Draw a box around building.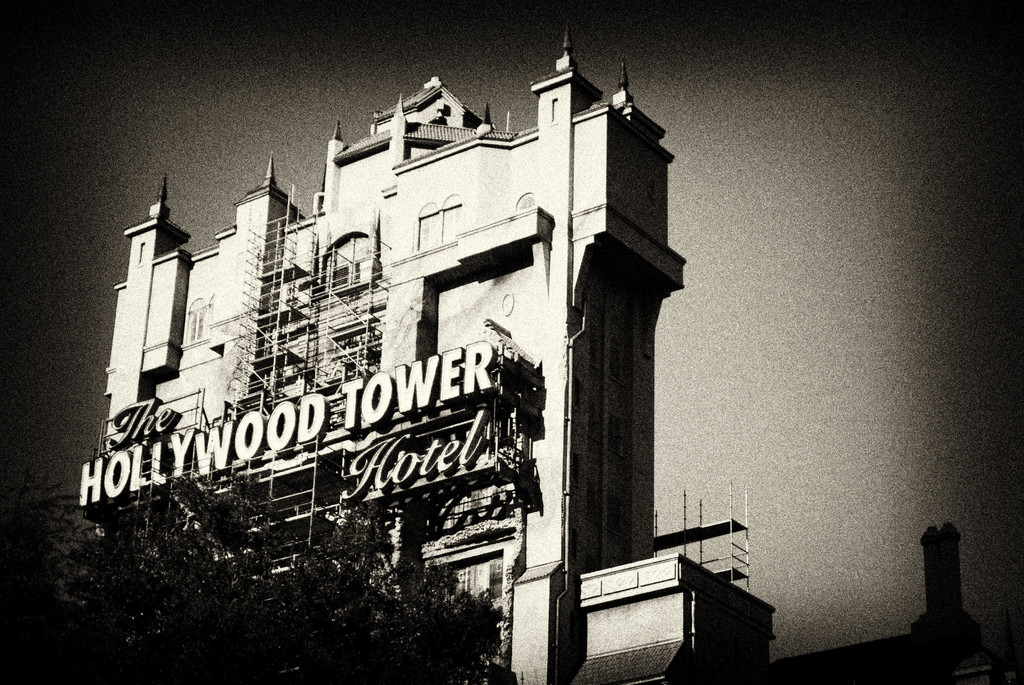
detection(79, 19, 777, 684).
